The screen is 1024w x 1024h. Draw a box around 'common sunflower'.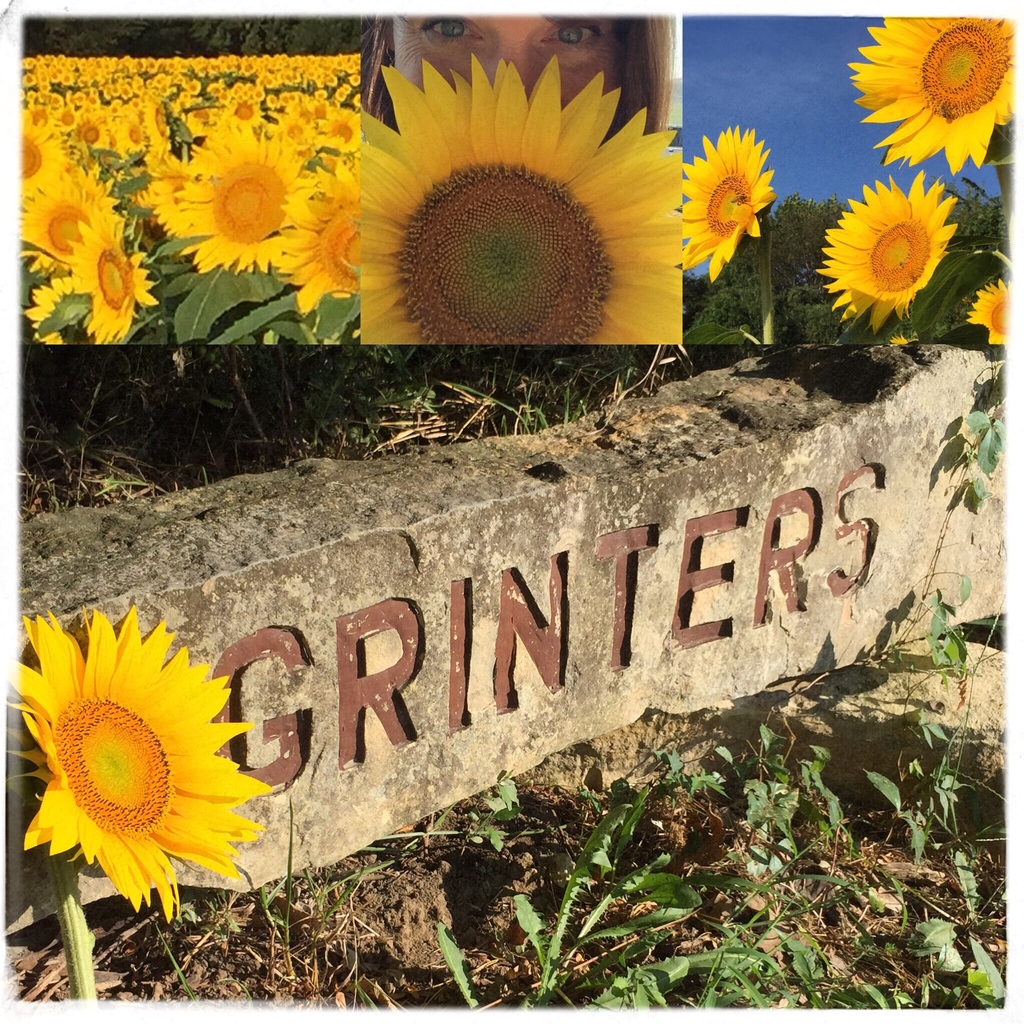
select_region(70, 109, 105, 155).
